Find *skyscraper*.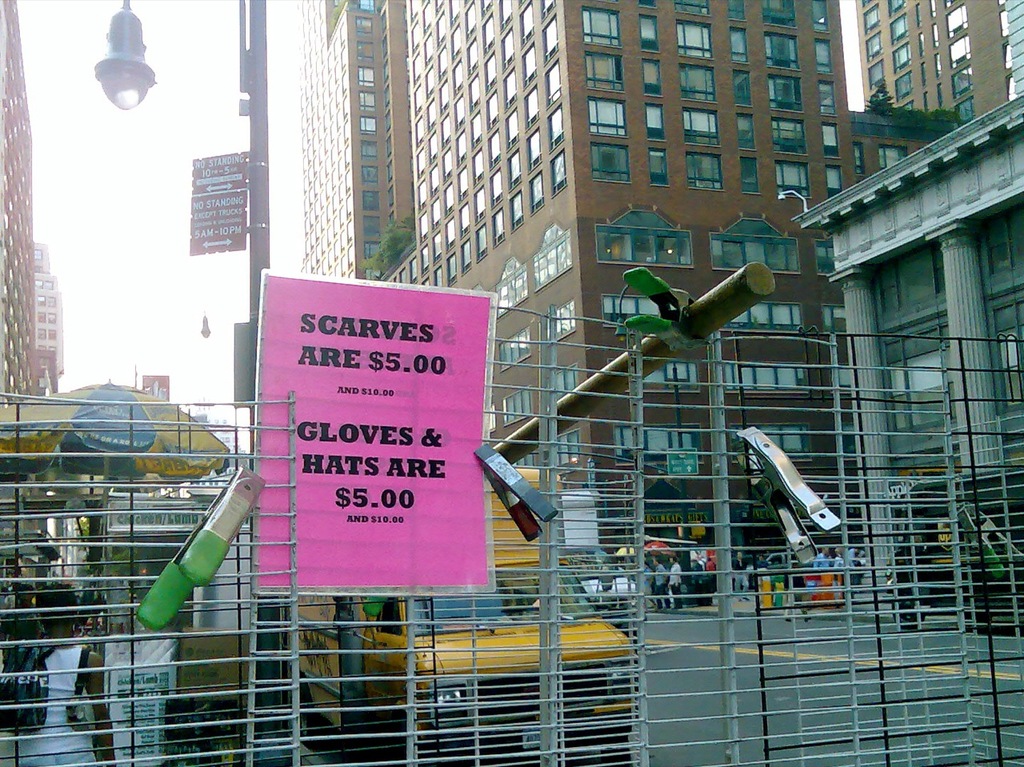
bbox(288, 0, 382, 310).
